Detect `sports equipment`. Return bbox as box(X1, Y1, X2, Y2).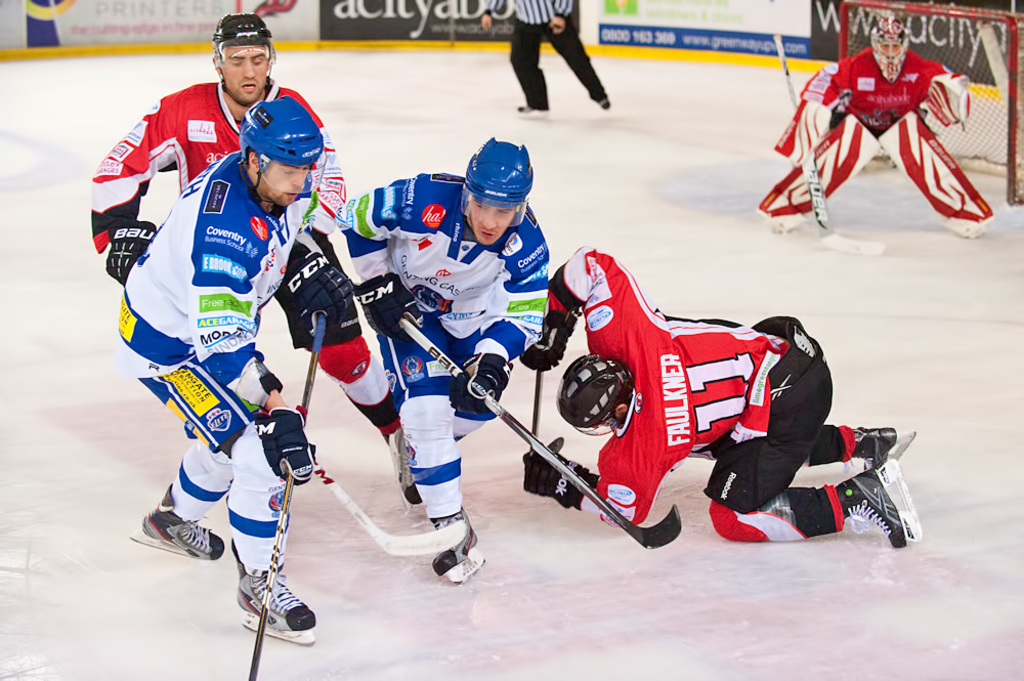
box(232, 548, 315, 649).
